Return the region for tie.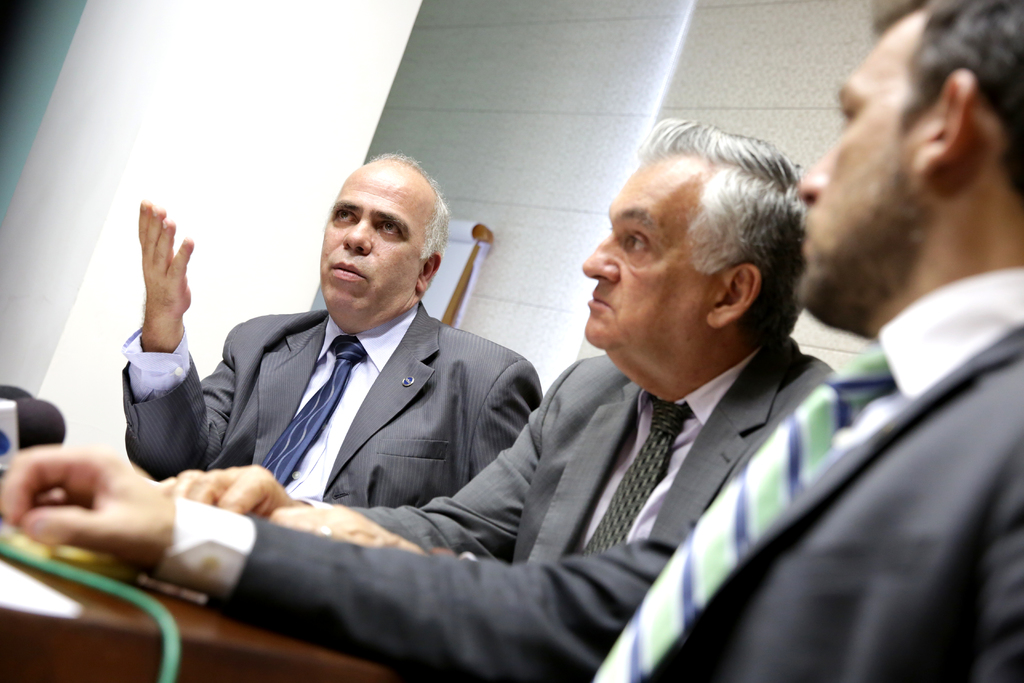
box(593, 338, 895, 682).
